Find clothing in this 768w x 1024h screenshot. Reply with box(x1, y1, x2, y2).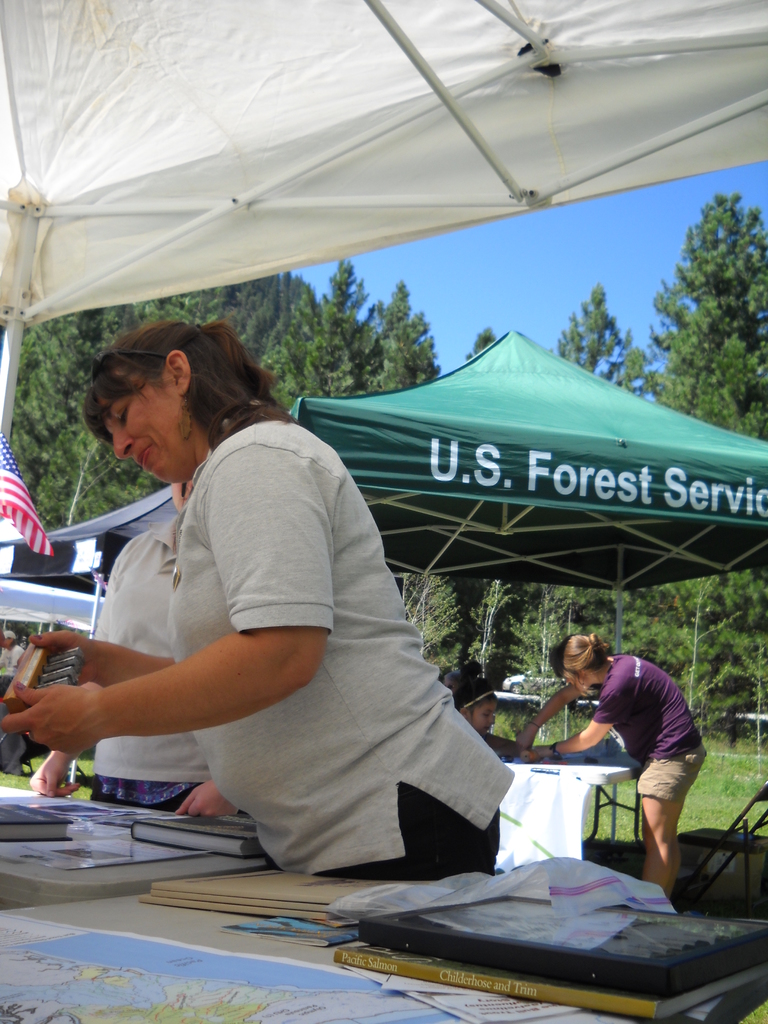
box(93, 512, 203, 804).
